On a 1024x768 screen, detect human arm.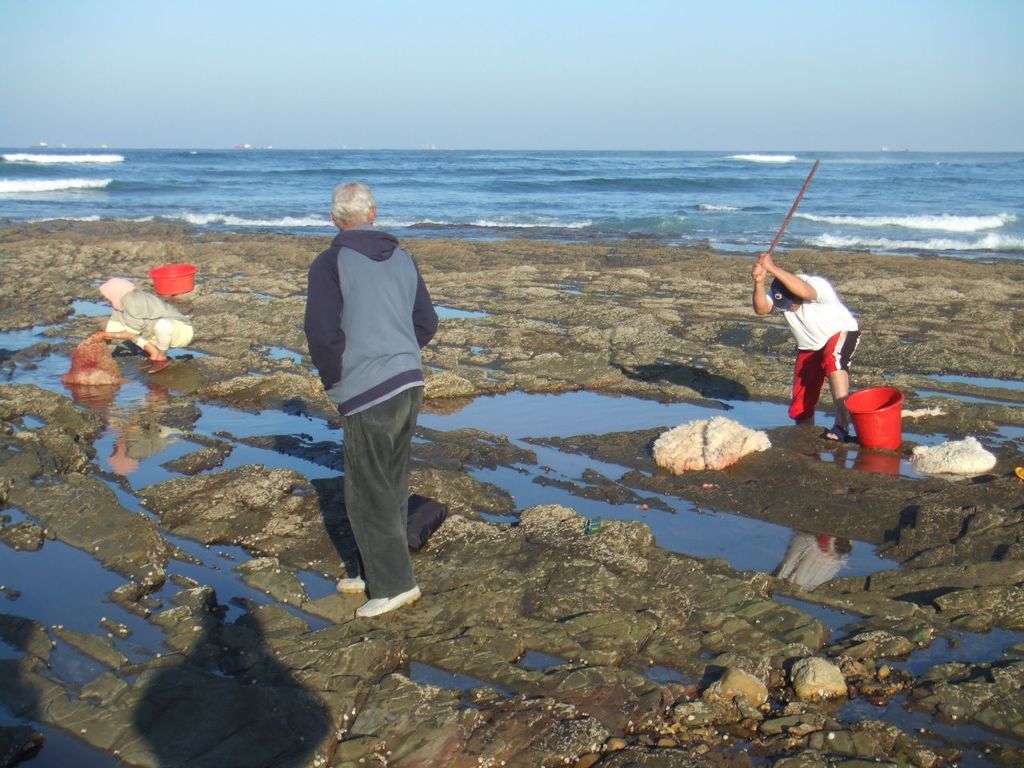
rect(300, 253, 346, 387).
